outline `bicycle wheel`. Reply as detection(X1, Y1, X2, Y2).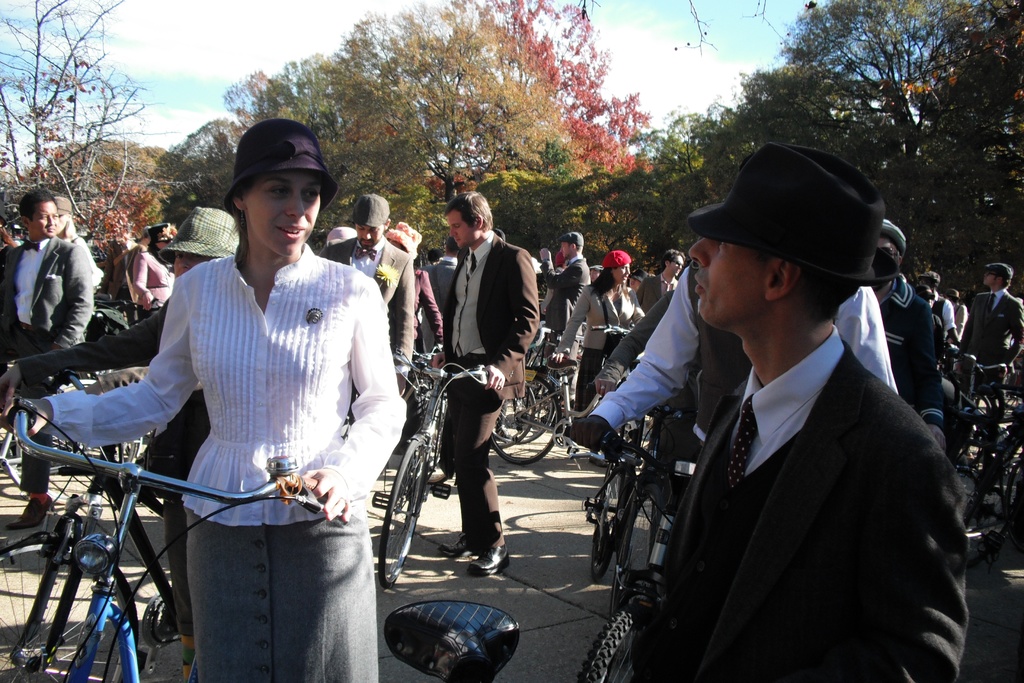
detection(0, 534, 141, 682).
